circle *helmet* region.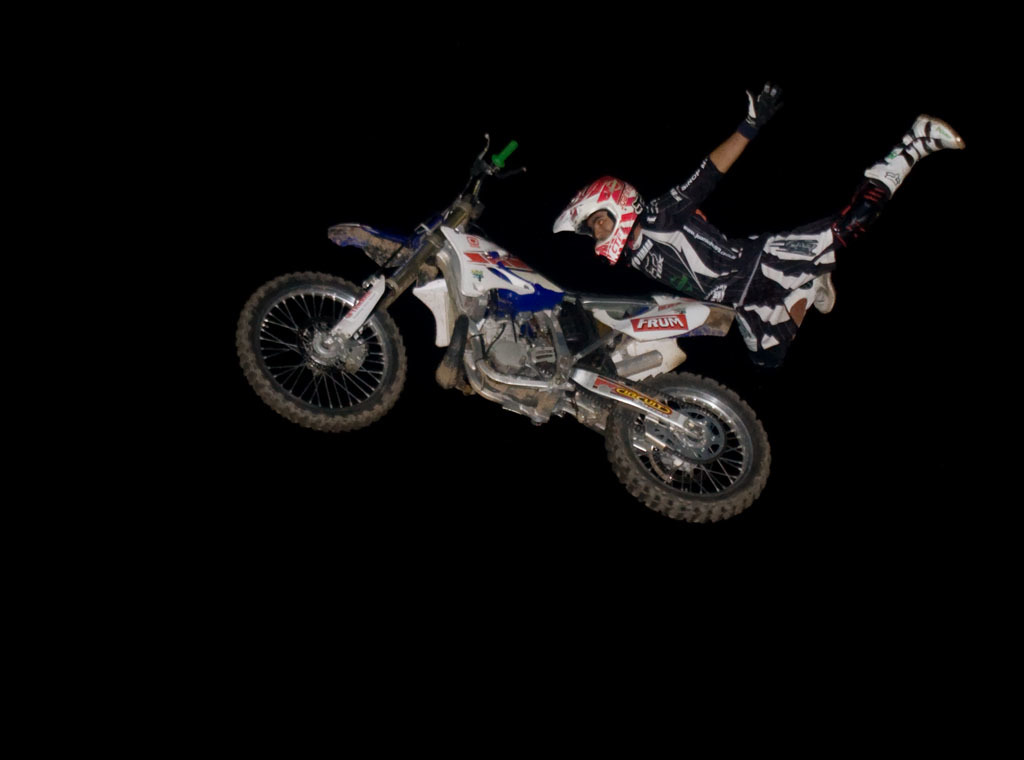
Region: crop(566, 170, 665, 255).
